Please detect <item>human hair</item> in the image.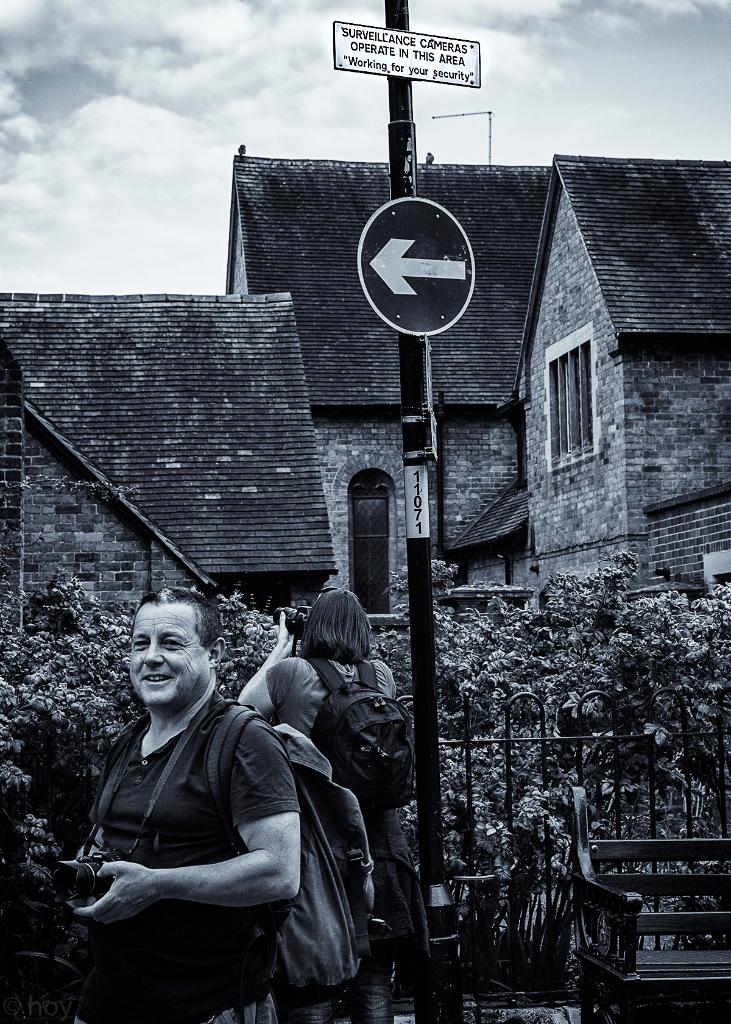
{"x1": 129, "y1": 583, "x2": 221, "y2": 651}.
